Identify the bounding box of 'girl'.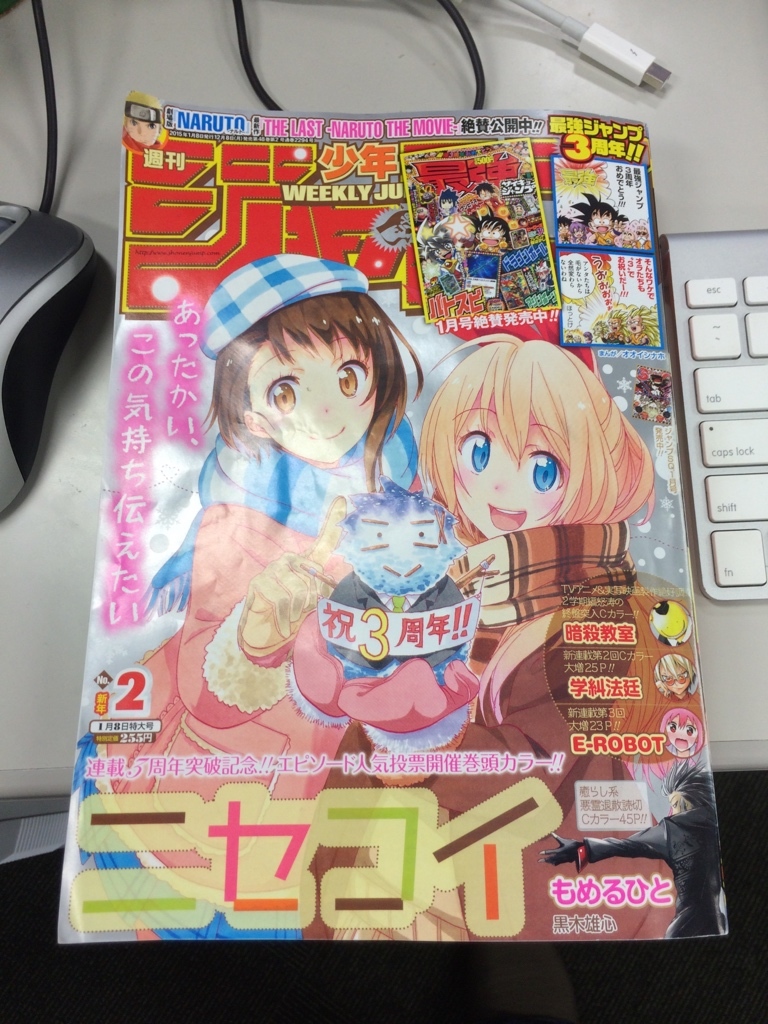
<bbox>417, 331, 658, 955</bbox>.
